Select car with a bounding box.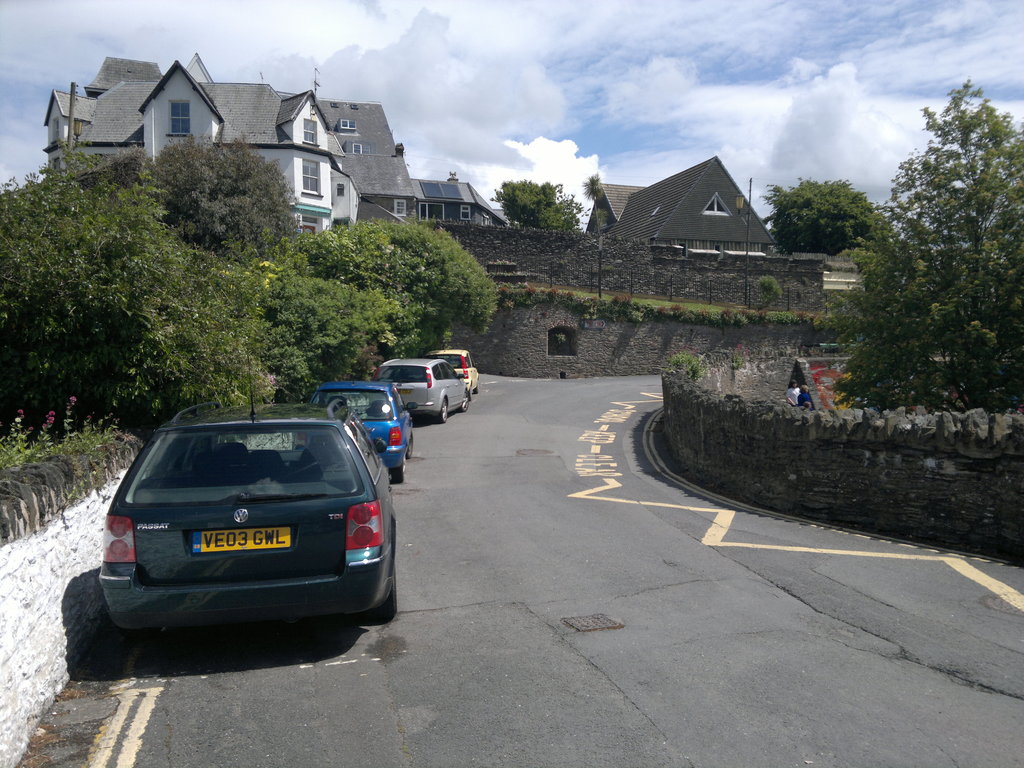
x1=307, y1=379, x2=418, y2=483.
